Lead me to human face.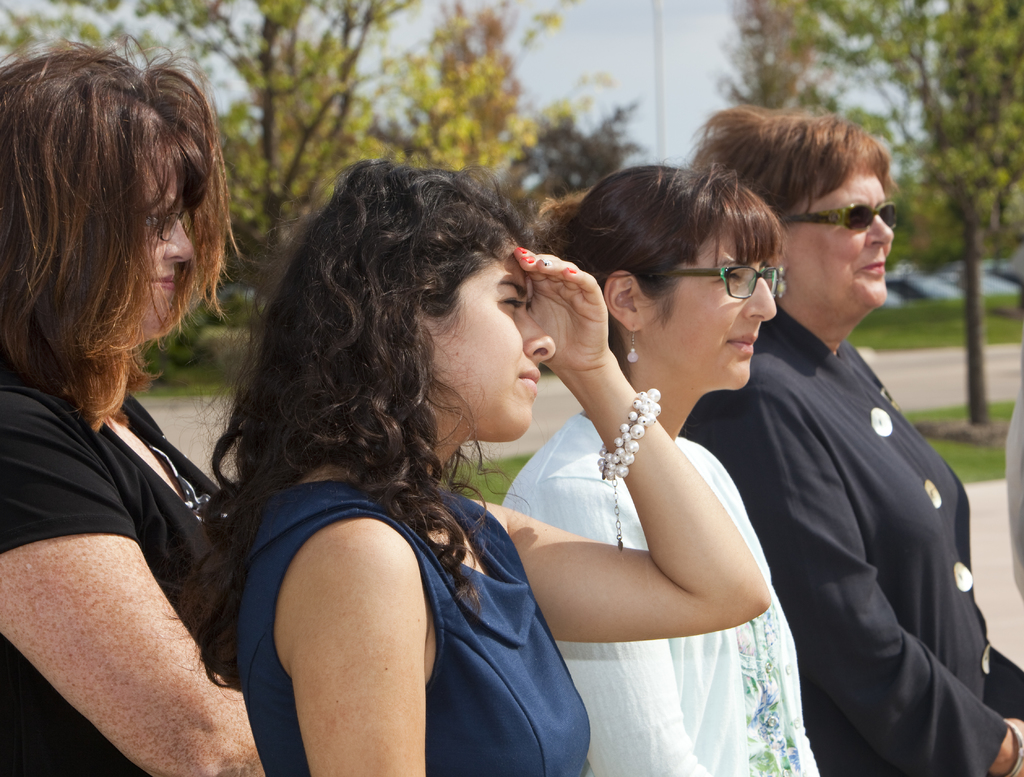
Lead to bbox=(657, 230, 774, 387).
